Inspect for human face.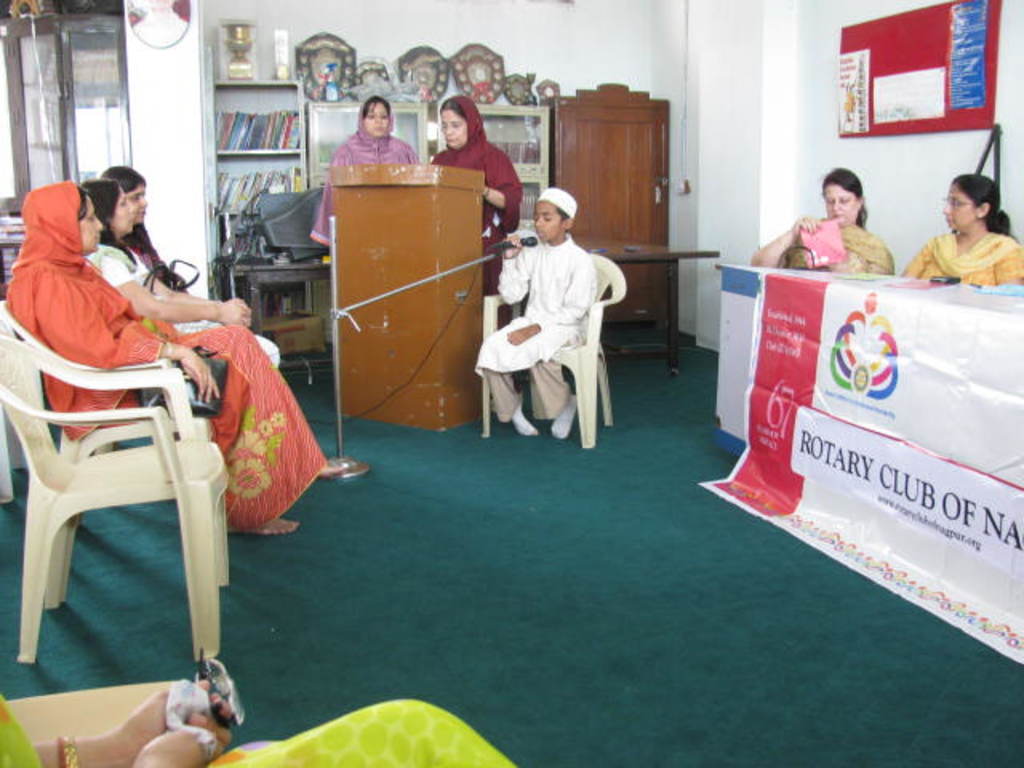
Inspection: 946/176/976/226.
